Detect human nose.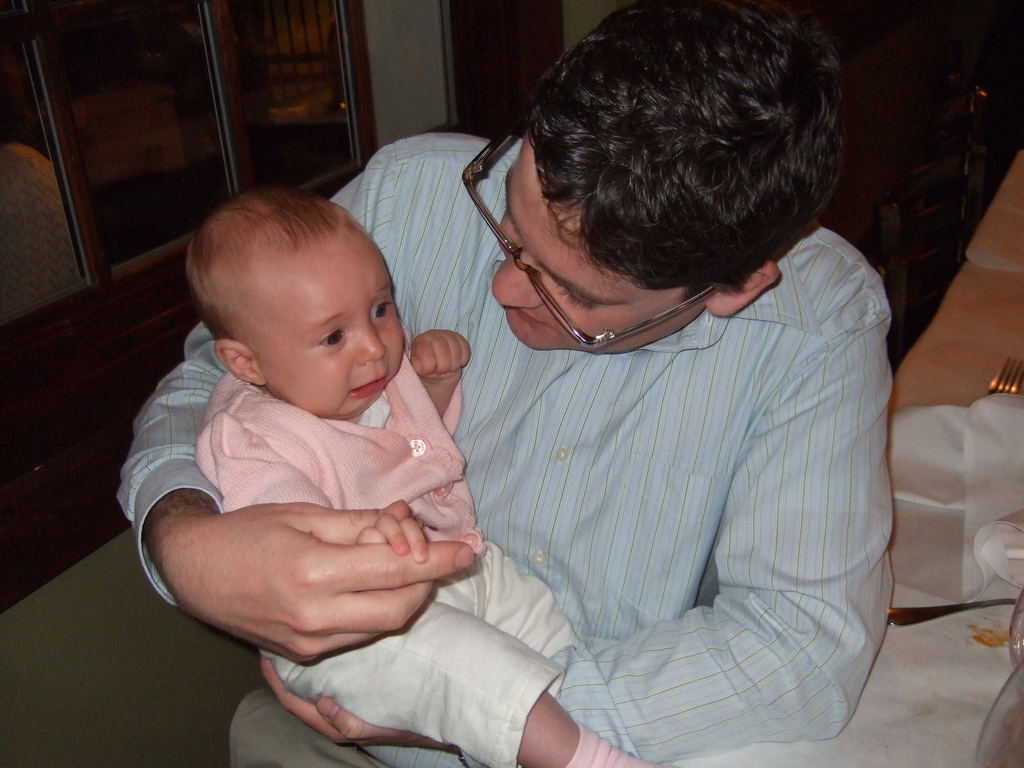
Detected at <box>358,331,389,364</box>.
